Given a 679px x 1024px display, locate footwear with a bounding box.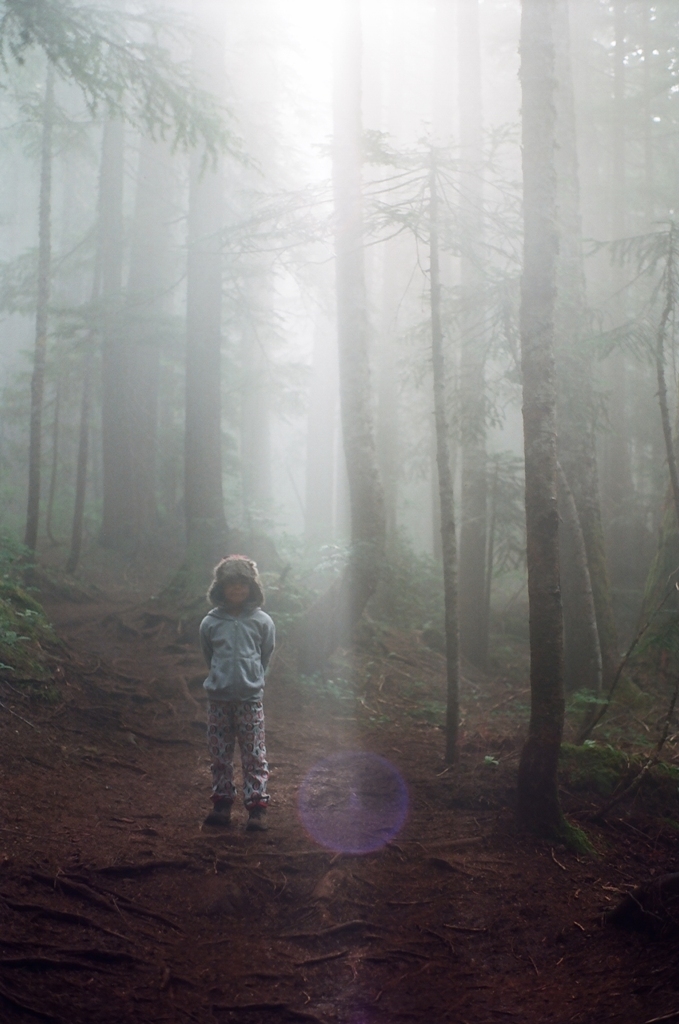
Located: x1=202, y1=774, x2=272, y2=841.
